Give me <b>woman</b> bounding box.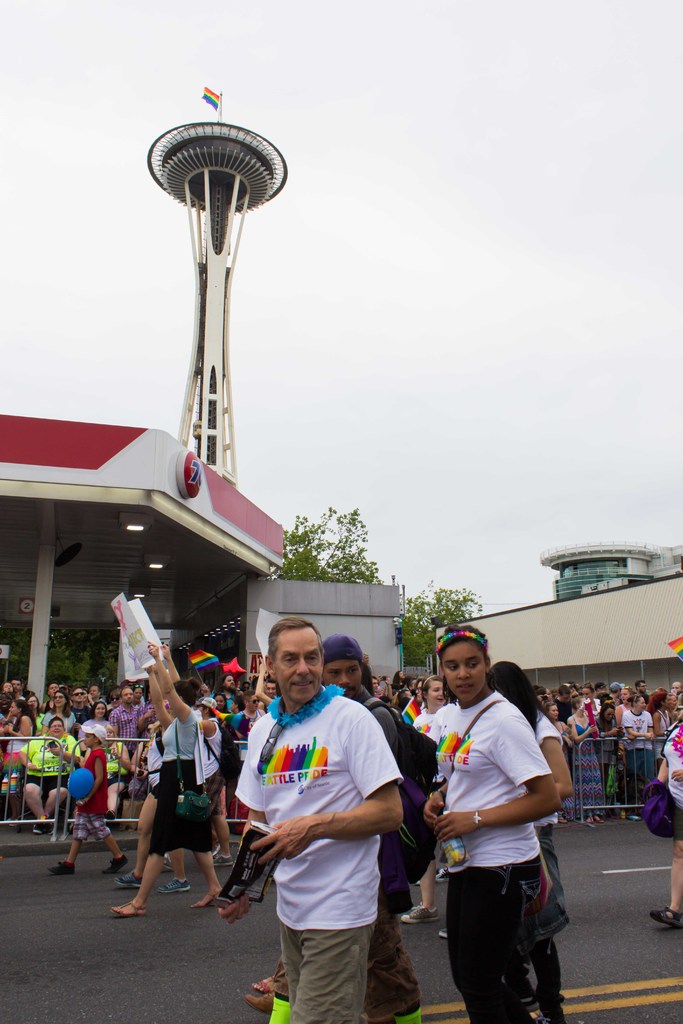
l=625, t=695, r=656, b=814.
